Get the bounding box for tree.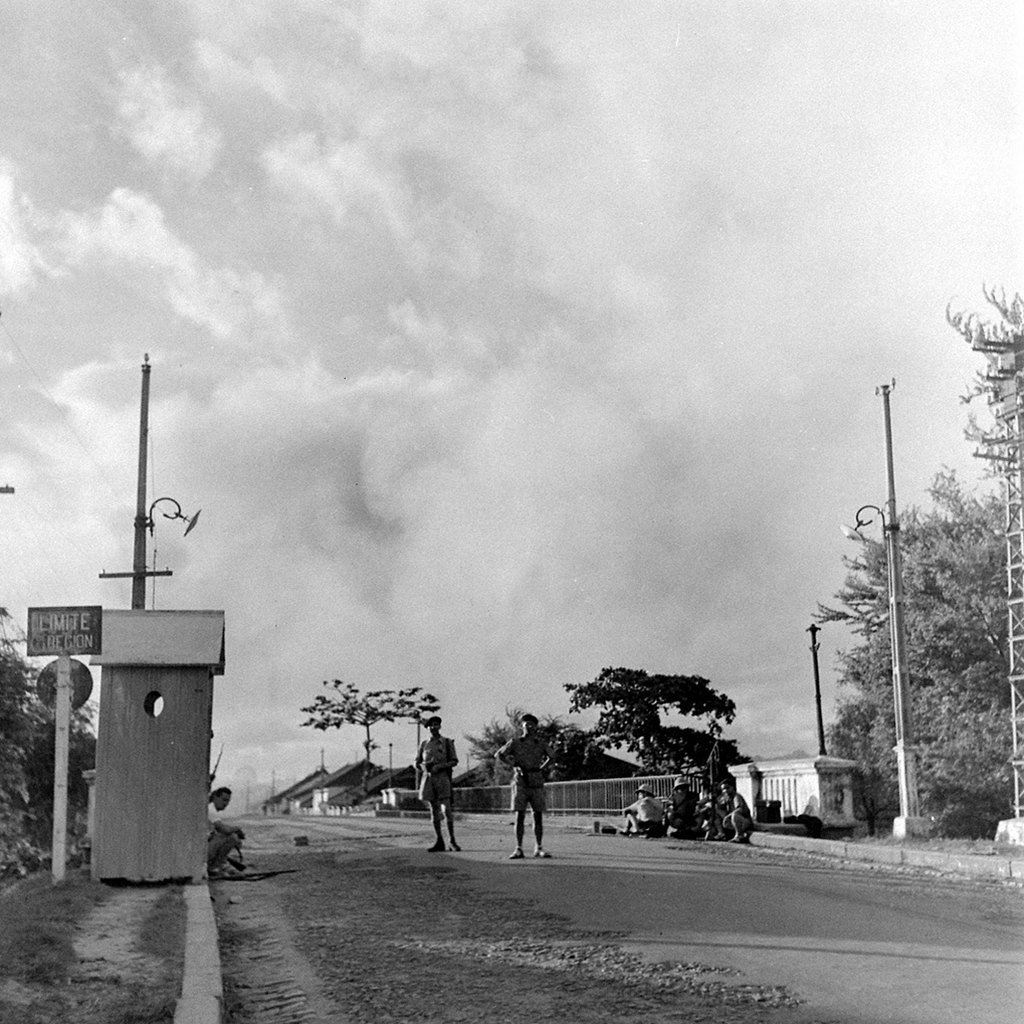
bbox=[510, 643, 764, 827].
